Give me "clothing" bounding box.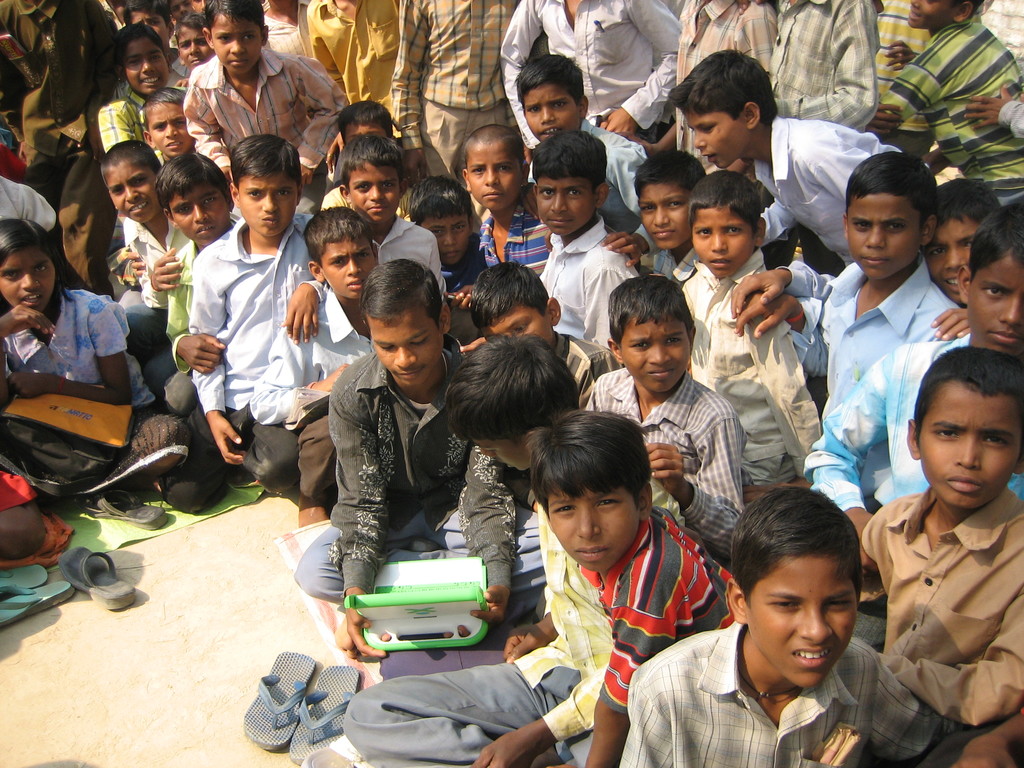
(100,77,166,161).
